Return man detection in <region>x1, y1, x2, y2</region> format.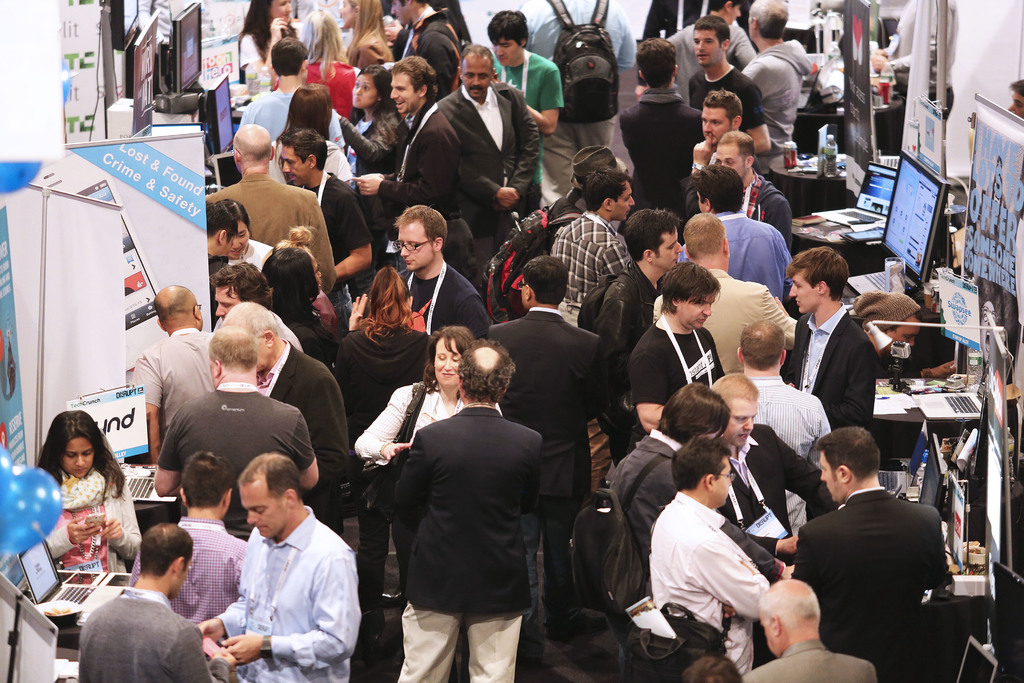
<region>486, 253, 611, 637</region>.
